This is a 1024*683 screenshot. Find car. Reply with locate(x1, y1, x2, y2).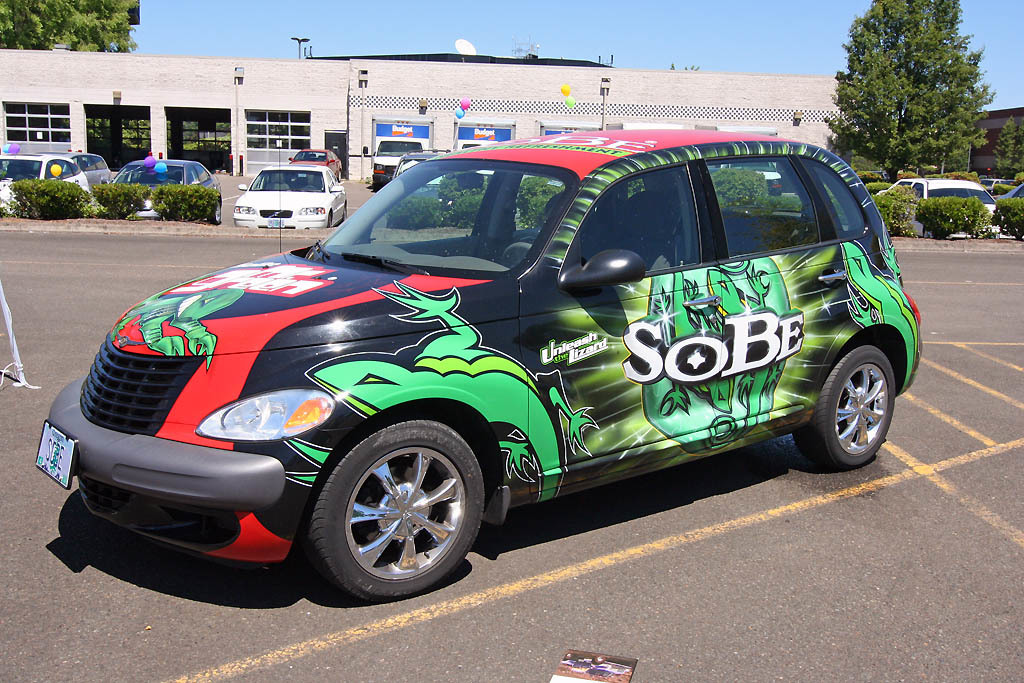
locate(996, 187, 1023, 208).
